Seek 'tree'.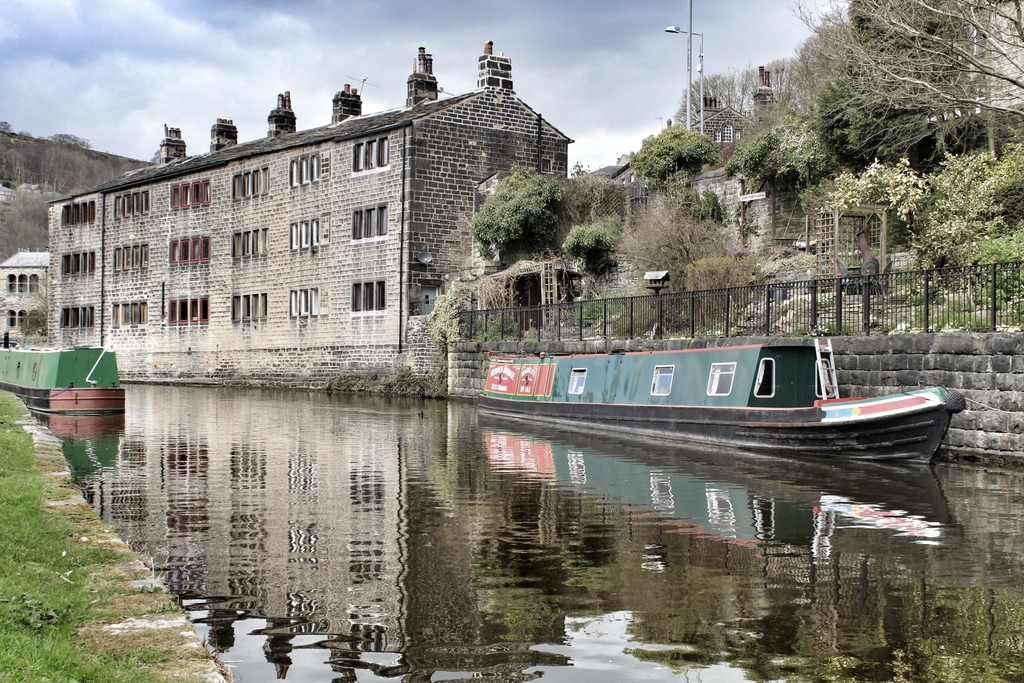
<box>29,279,47,347</box>.
